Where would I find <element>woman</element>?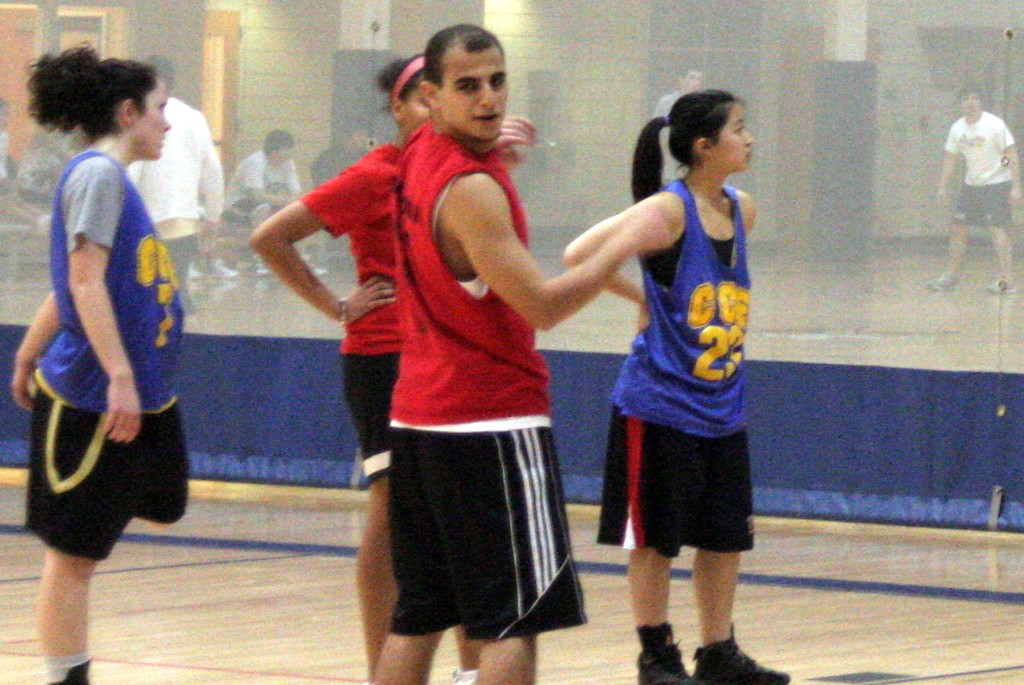
At box=[244, 54, 486, 684].
